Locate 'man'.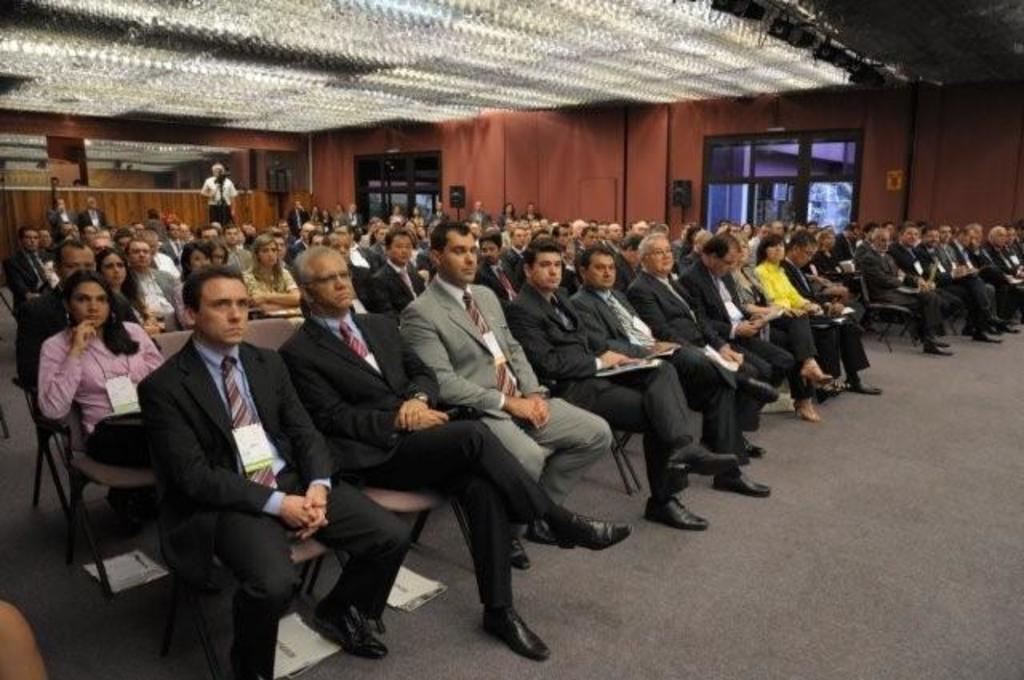
Bounding box: x1=570, y1=224, x2=597, y2=261.
